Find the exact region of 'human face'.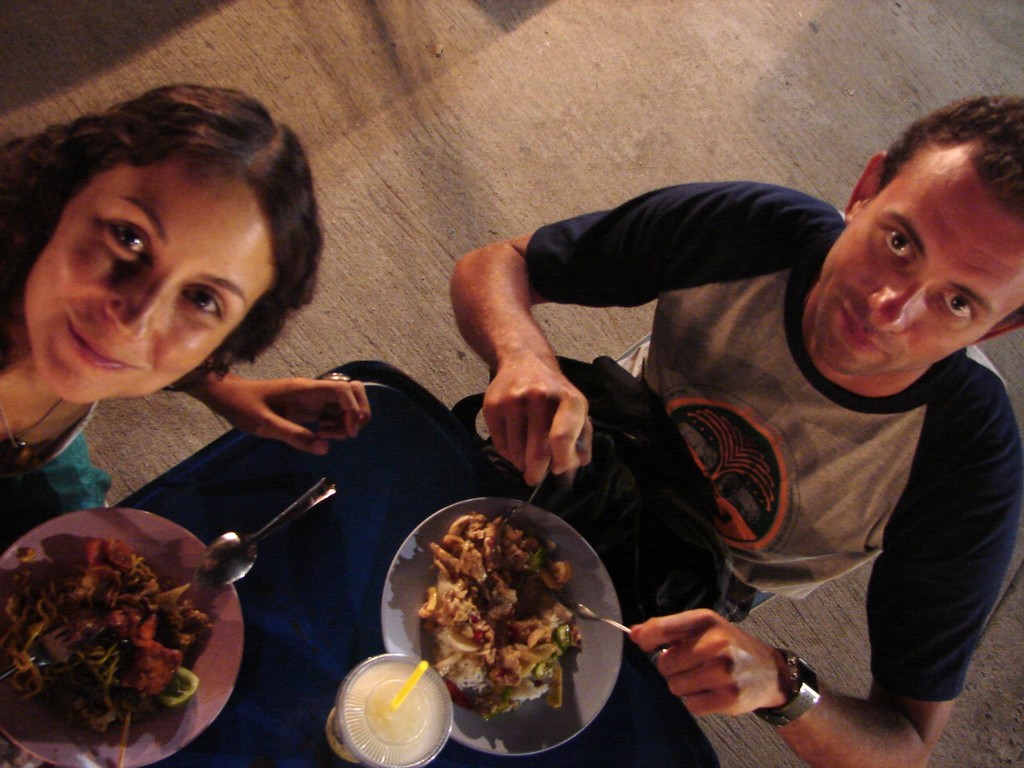
Exact region: crop(28, 150, 273, 403).
